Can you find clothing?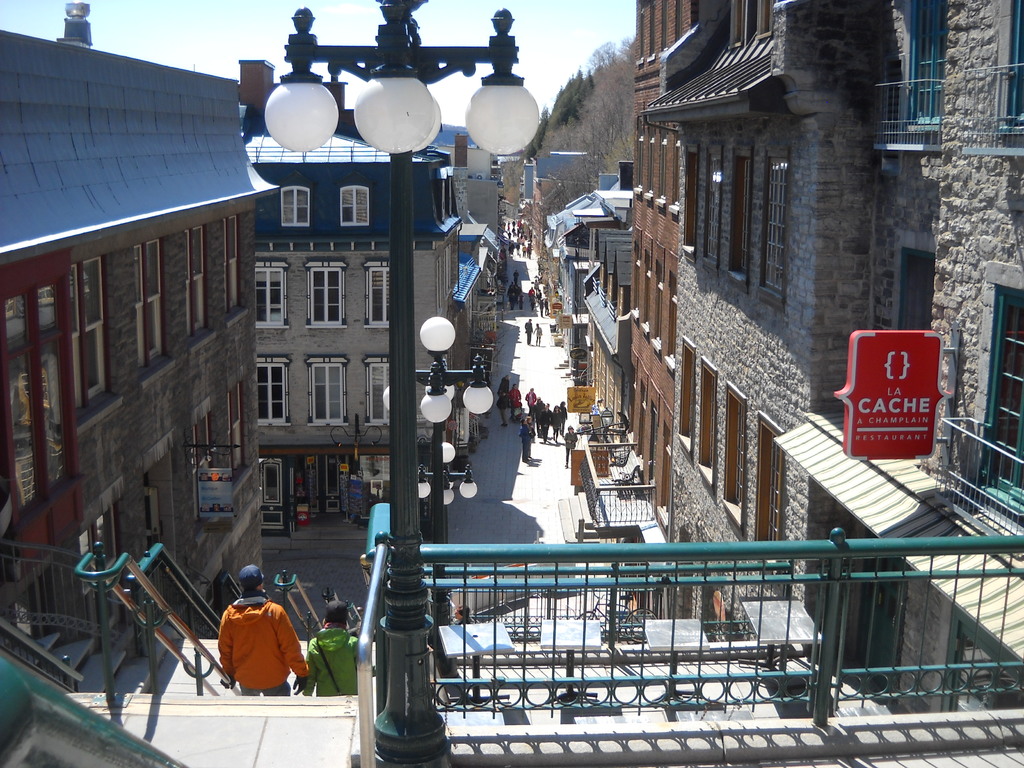
Yes, bounding box: (left=513, top=271, right=518, bottom=281).
